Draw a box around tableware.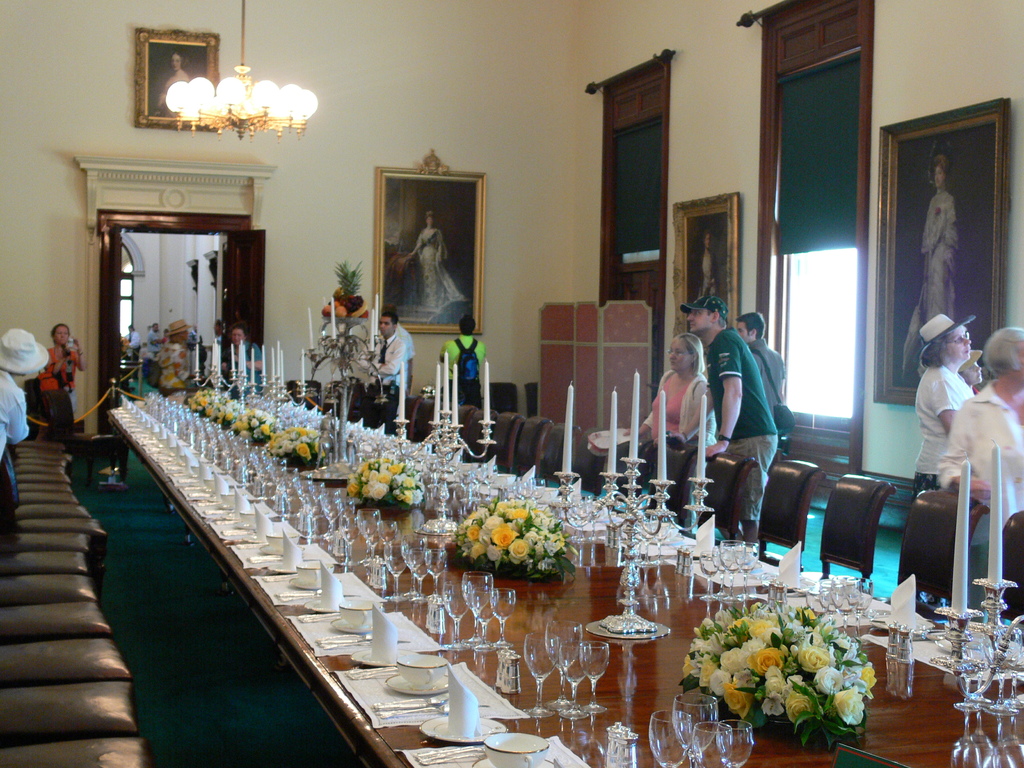
left=340, top=497, right=355, bottom=525.
